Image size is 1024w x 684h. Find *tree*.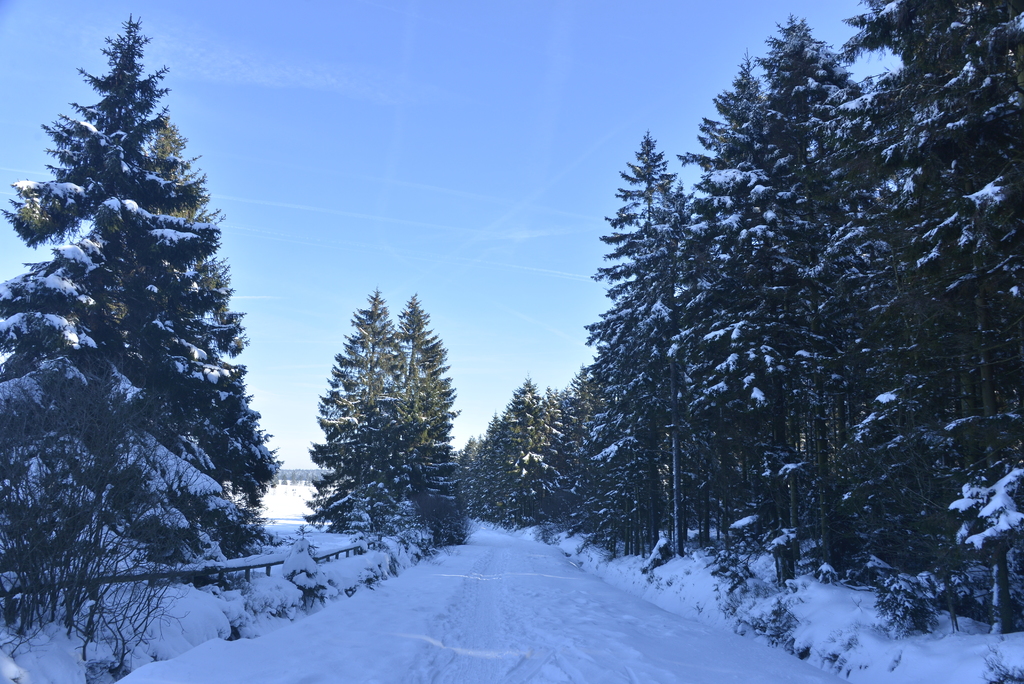
bbox=(897, 0, 1023, 633).
